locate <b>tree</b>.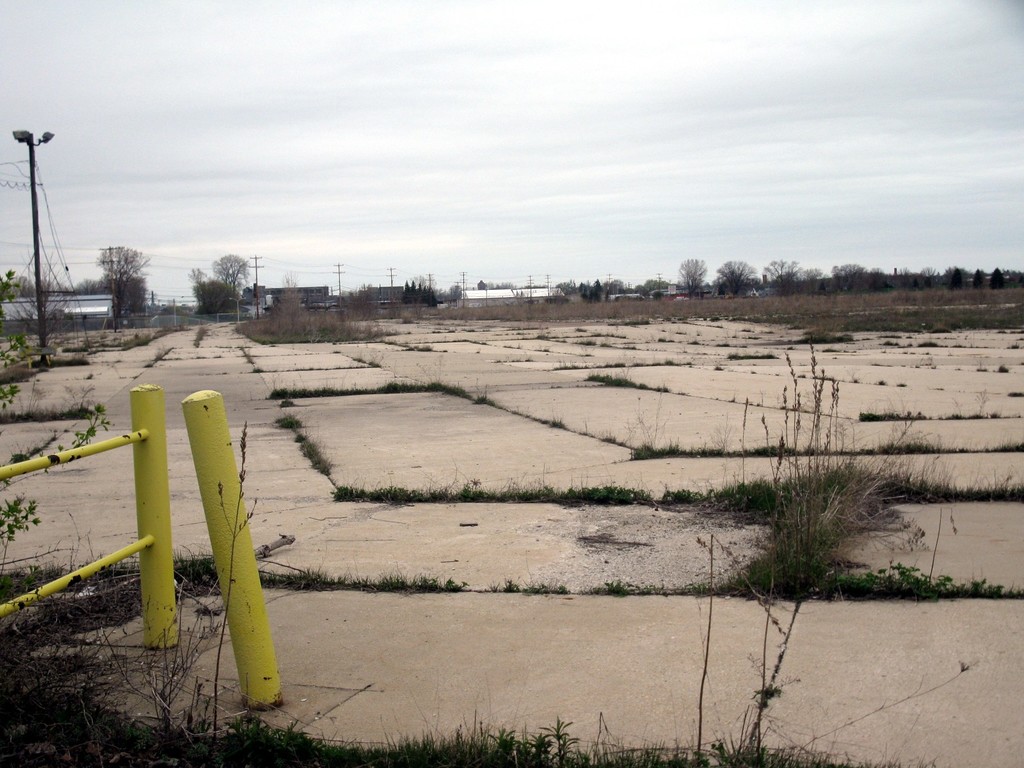
Bounding box: select_region(824, 262, 880, 296).
